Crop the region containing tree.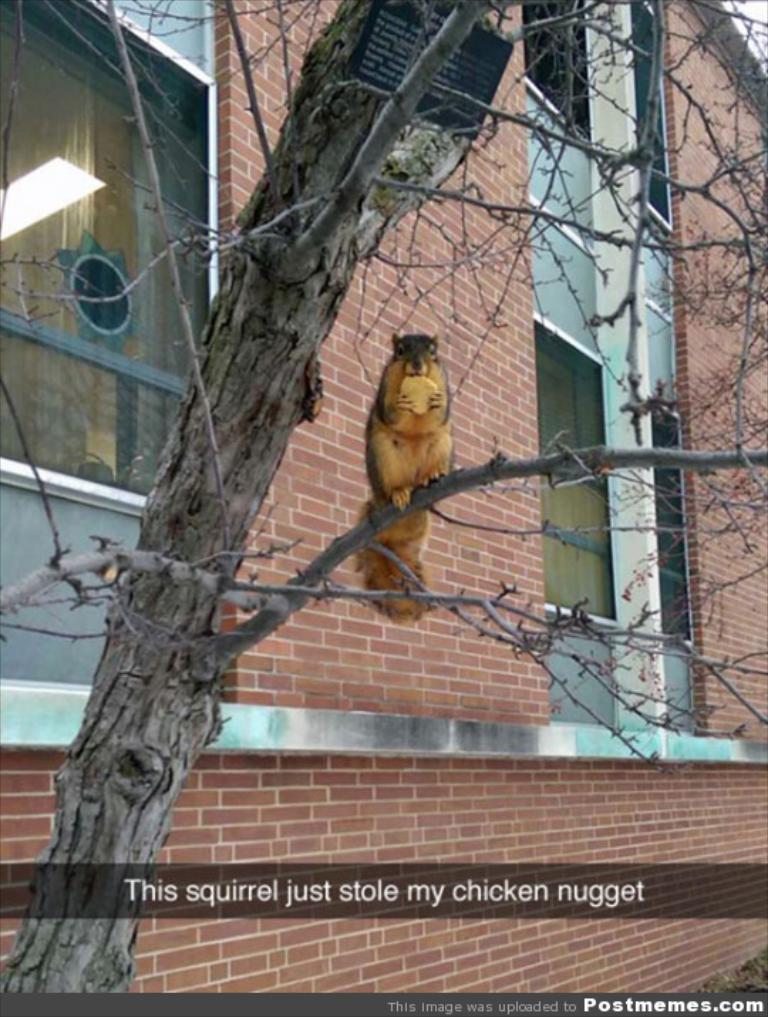
Crop region: 0,0,767,994.
